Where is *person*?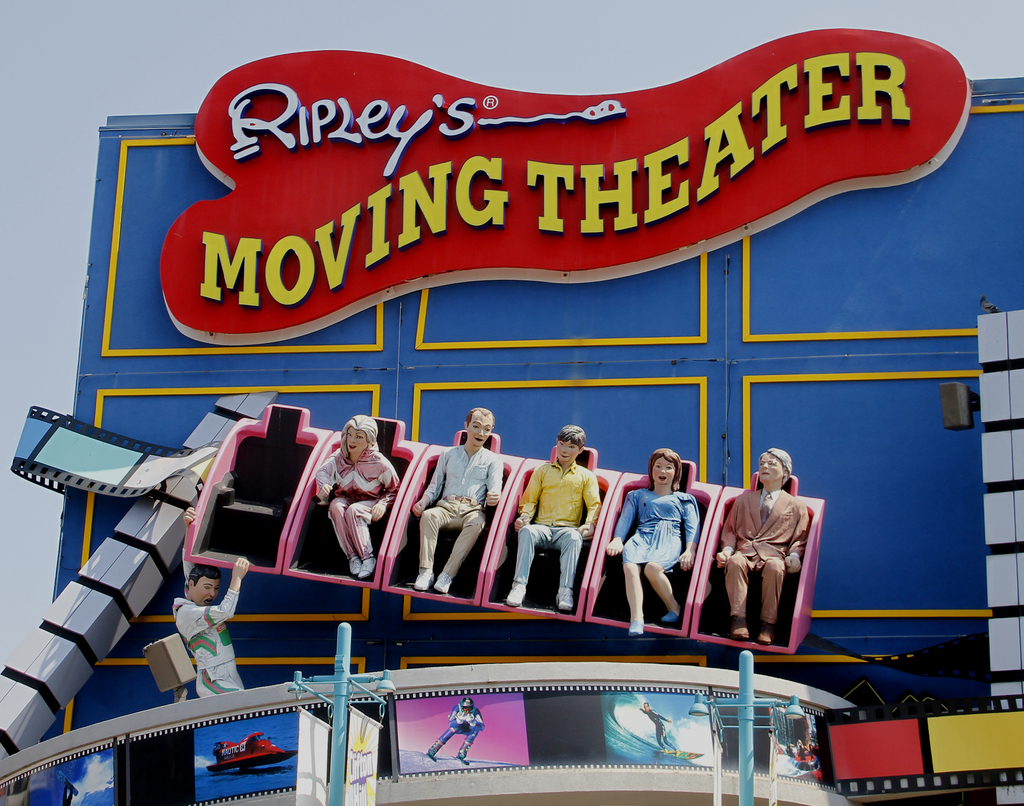
l=713, t=449, r=800, b=645.
